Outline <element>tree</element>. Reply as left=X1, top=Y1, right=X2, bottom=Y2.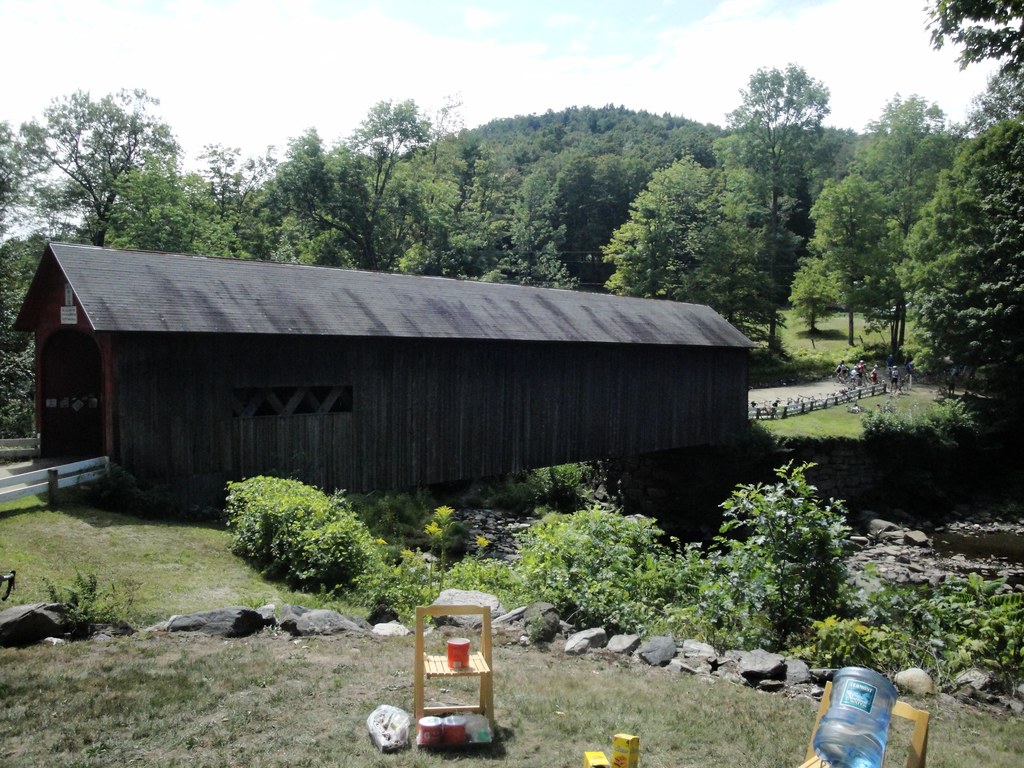
left=959, top=56, right=1023, bottom=138.
